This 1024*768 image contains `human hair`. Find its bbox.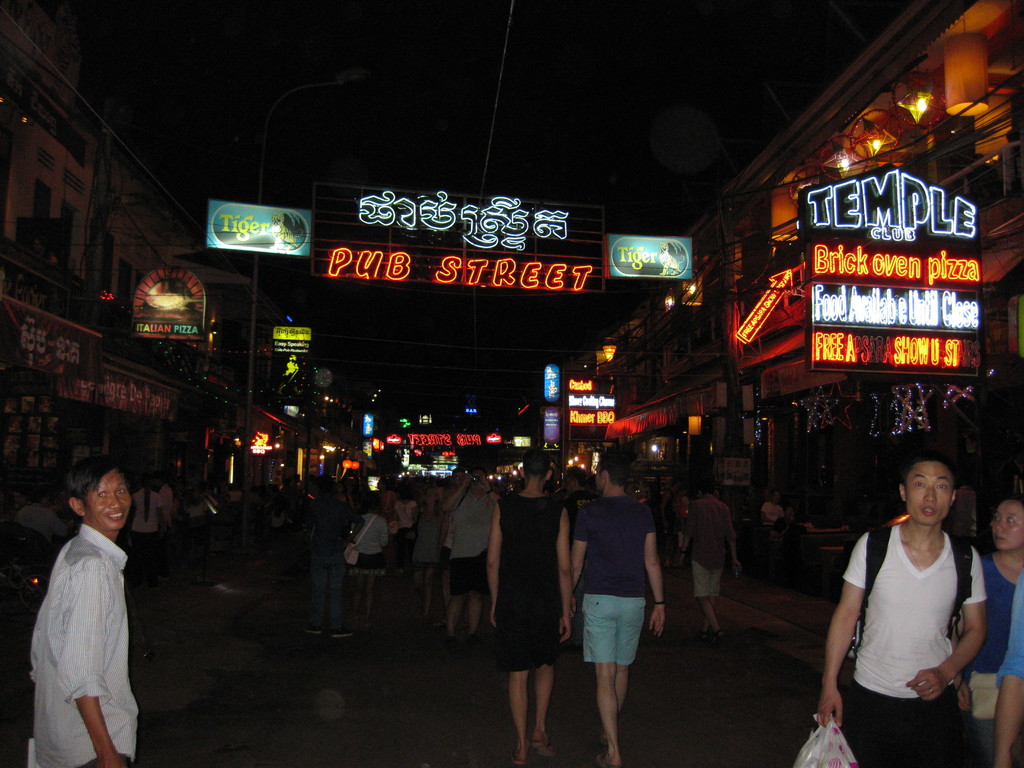
<region>397, 483, 410, 500</region>.
